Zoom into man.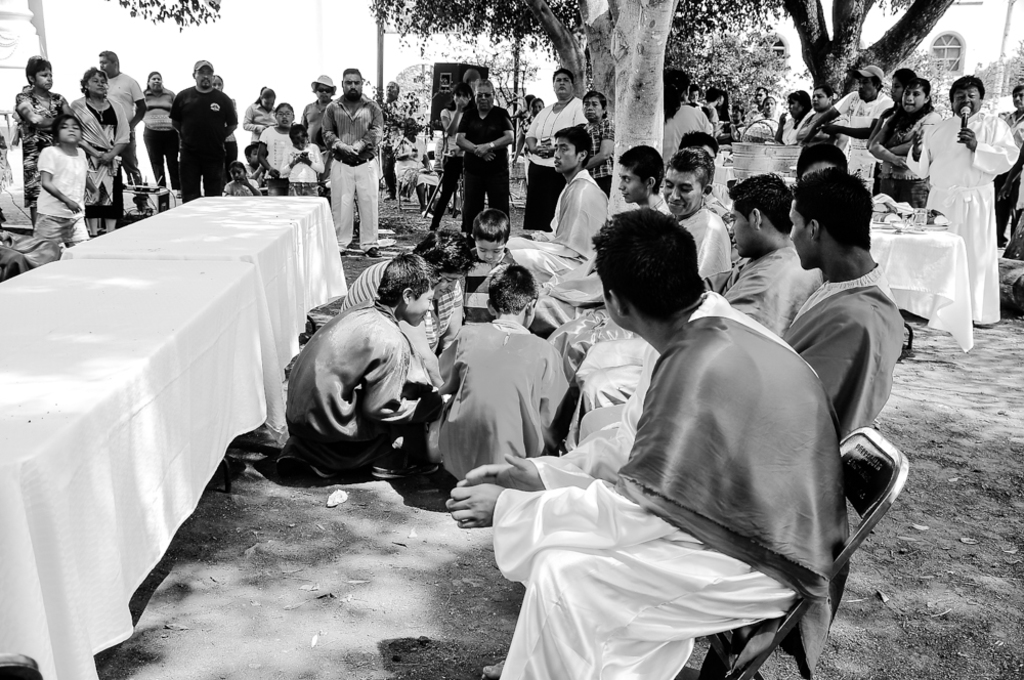
Zoom target: (left=863, top=59, right=926, bottom=195).
